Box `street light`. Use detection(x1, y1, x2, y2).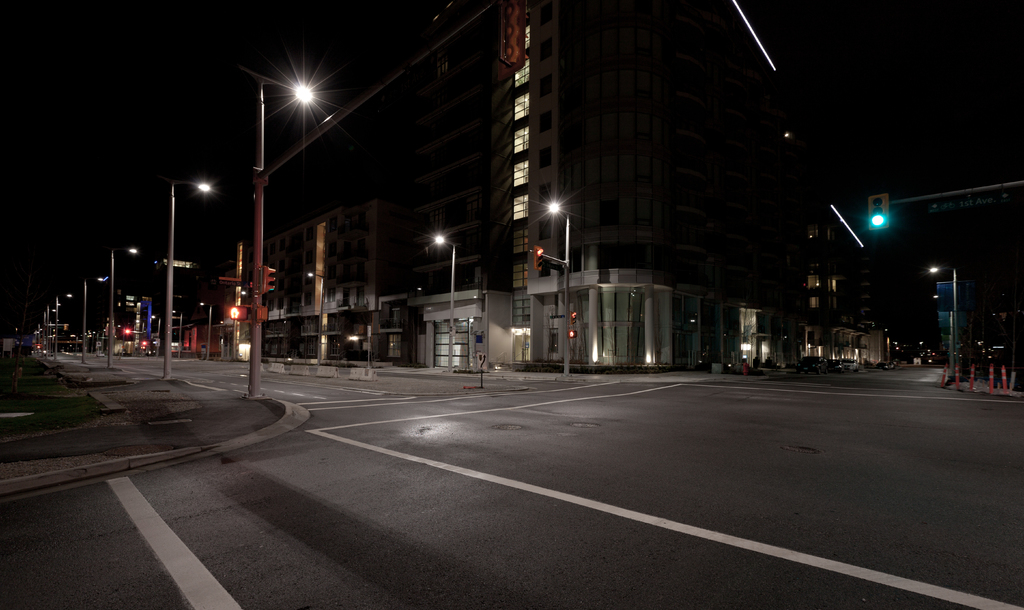
detection(544, 199, 572, 375).
